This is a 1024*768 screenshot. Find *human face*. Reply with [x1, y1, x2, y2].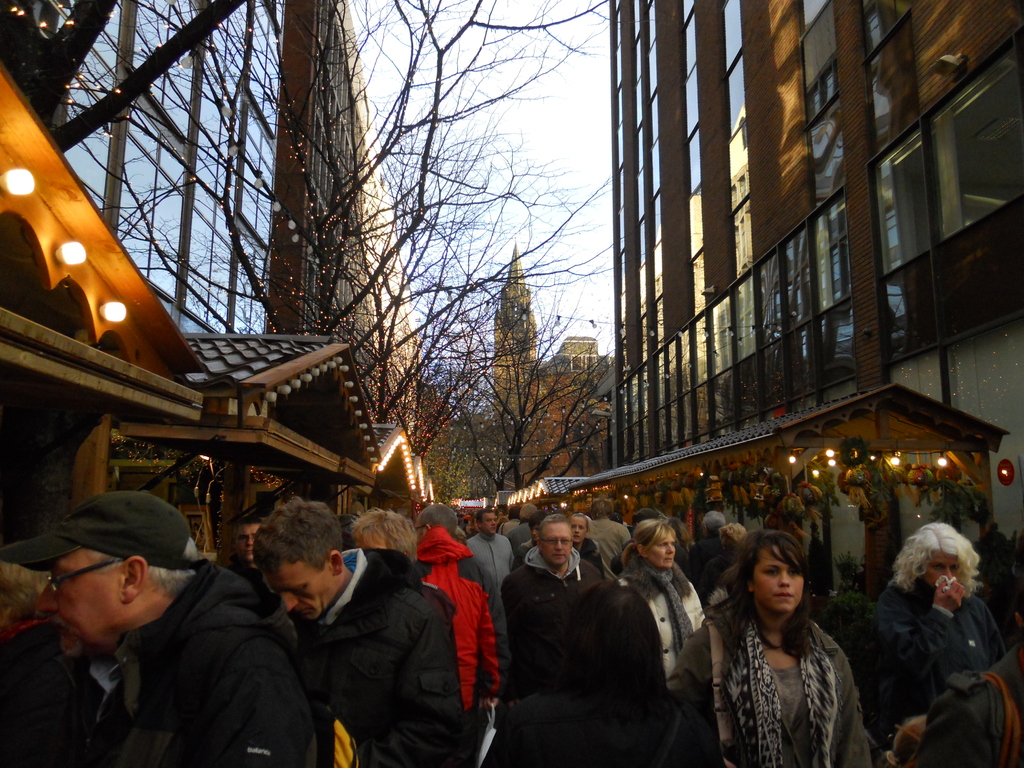
[750, 545, 808, 623].
